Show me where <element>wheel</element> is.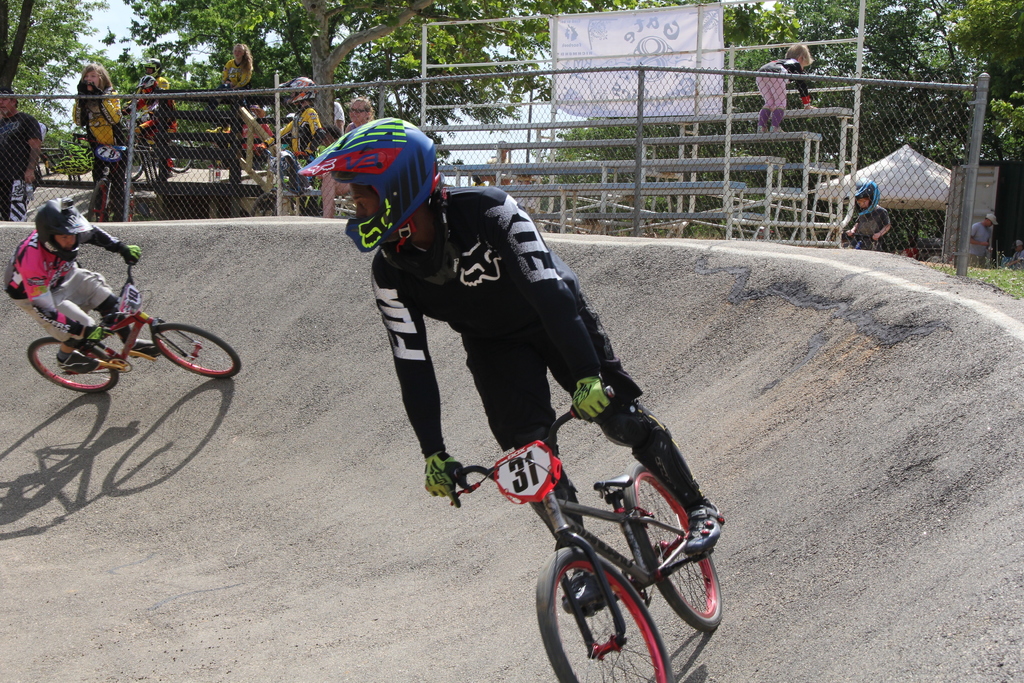
<element>wheel</element> is at l=31, t=336, r=117, b=397.
